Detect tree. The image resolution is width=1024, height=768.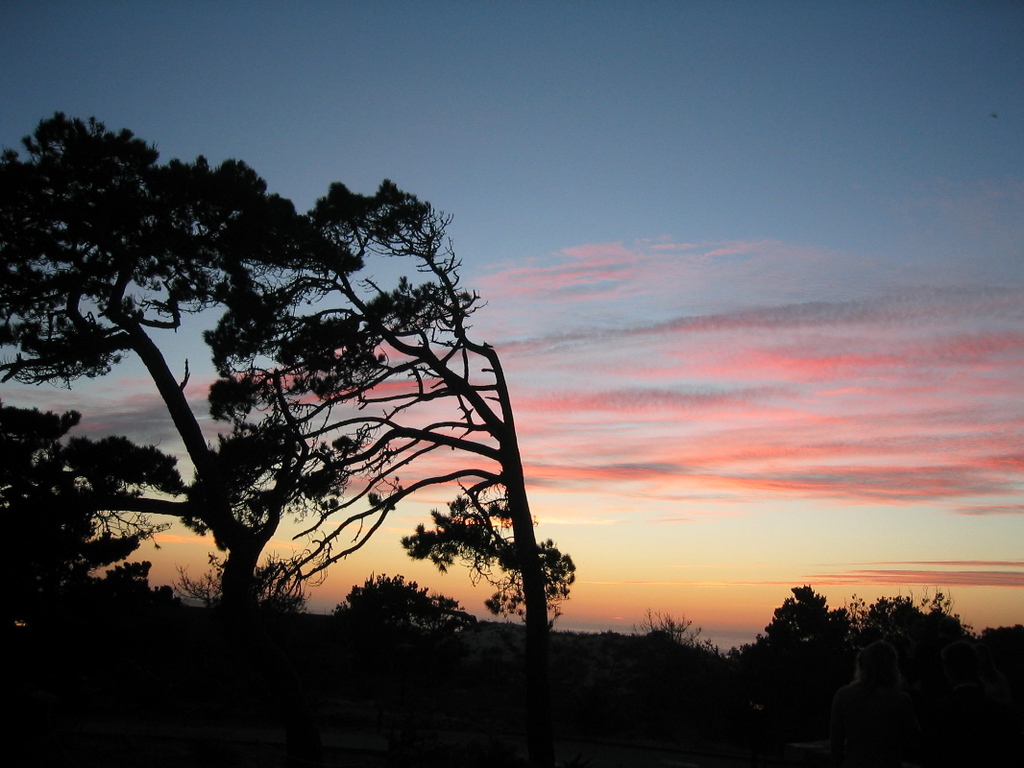
box=[328, 571, 482, 634].
